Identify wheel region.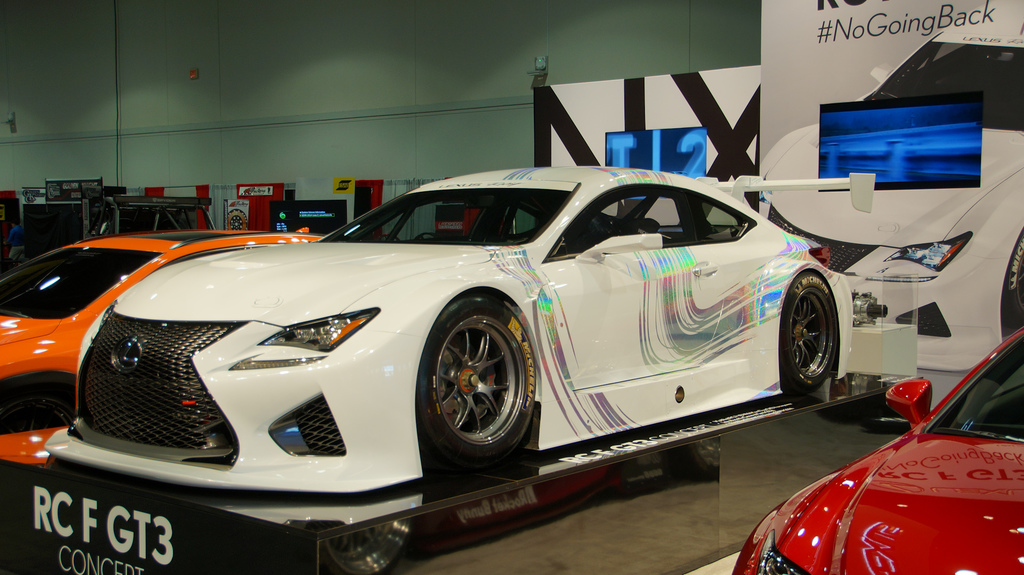
Region: rect(321, 513, 407, 574).
